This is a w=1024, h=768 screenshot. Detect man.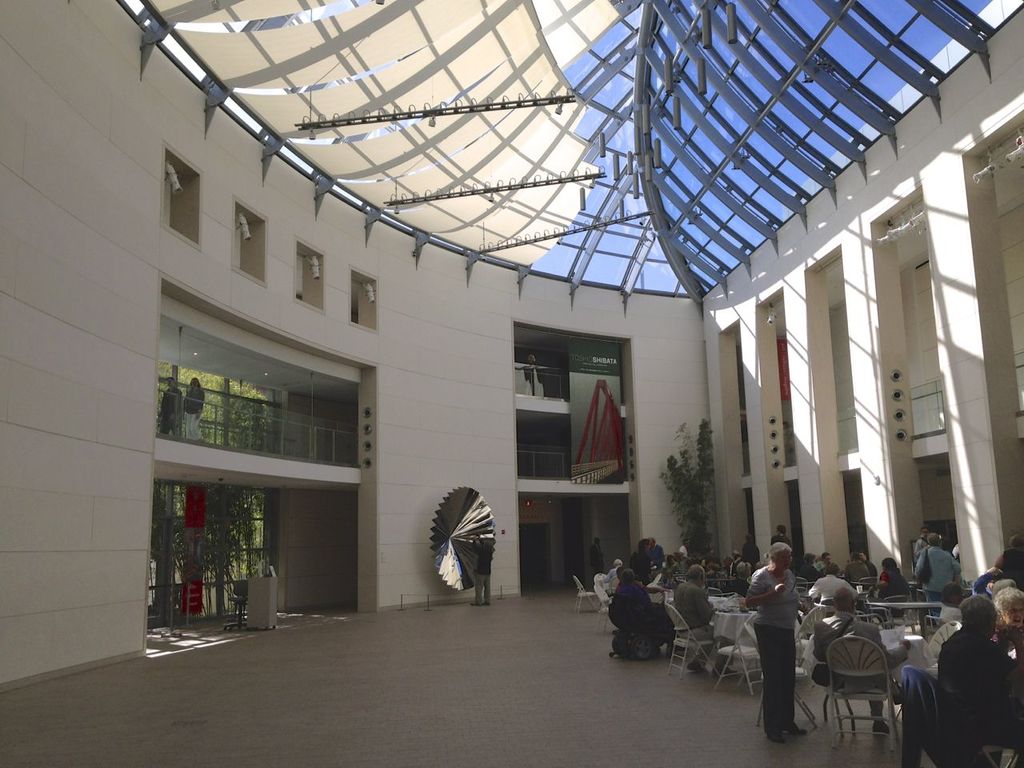
region(156, 378, 184, 434).
